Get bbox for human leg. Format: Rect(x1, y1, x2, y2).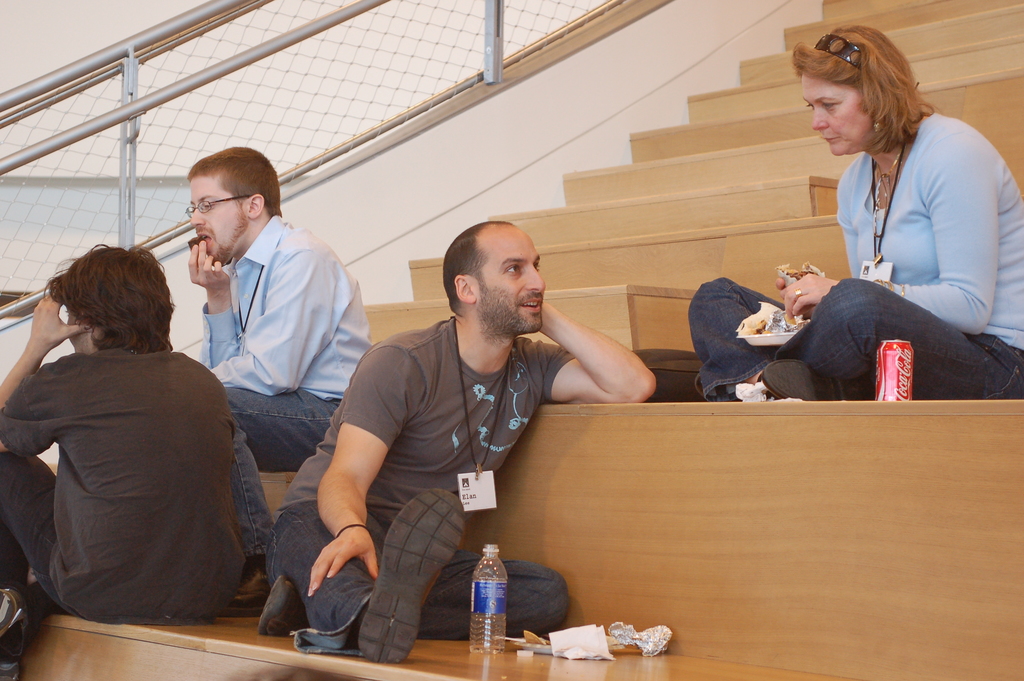
Rect(242, 385, 342, 575).
